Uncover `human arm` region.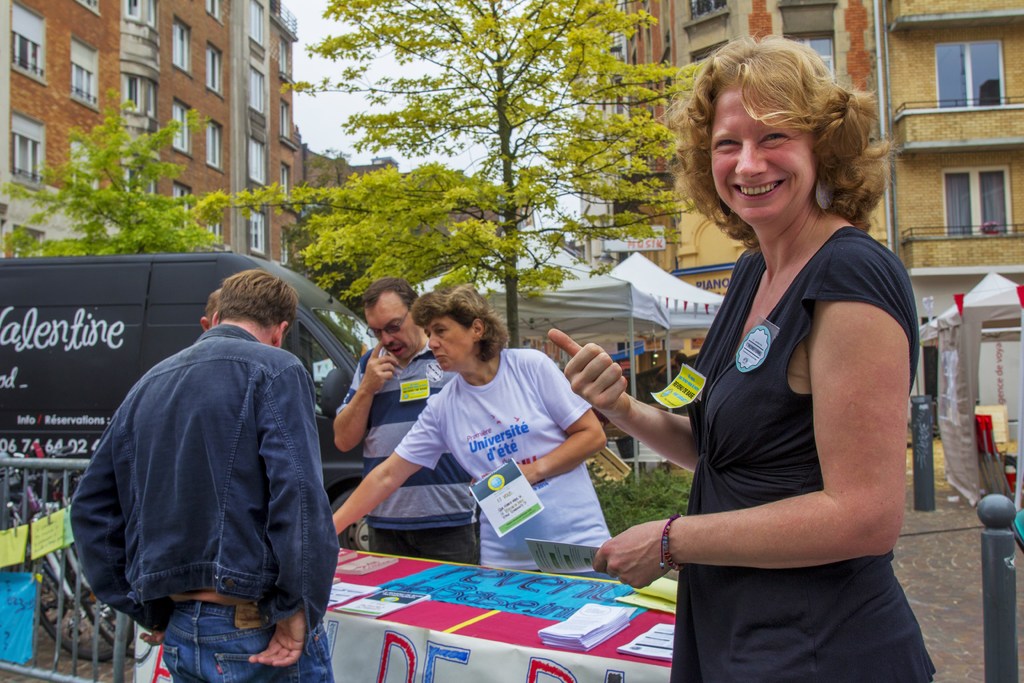
Uncovered: detection(333, 399, 441, 537).
